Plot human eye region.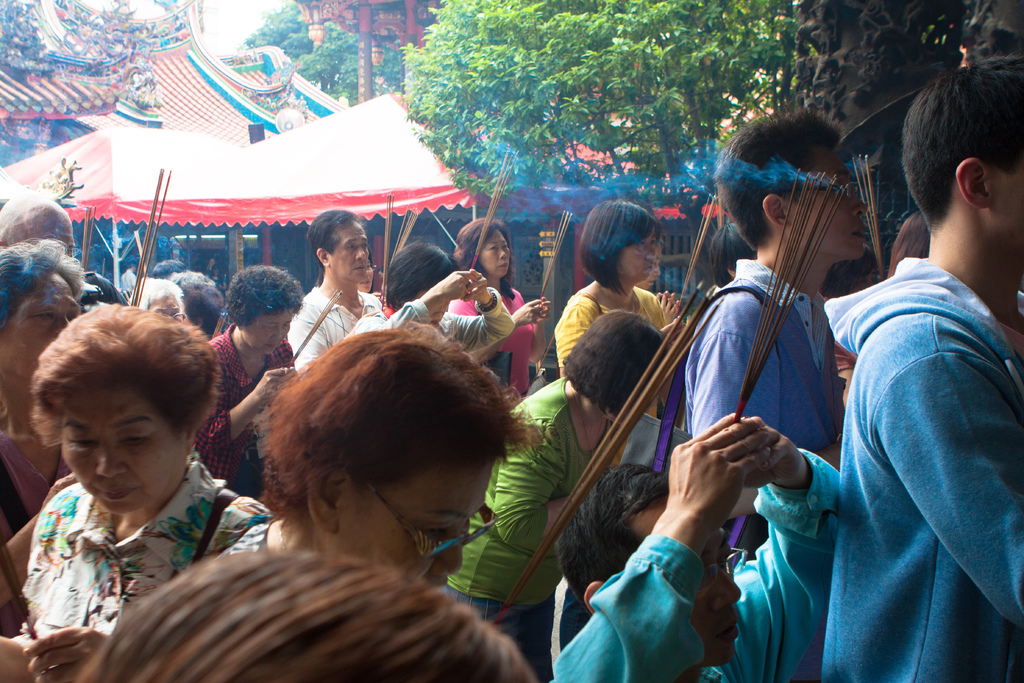
Plotted at {"x1": 116, "y1": 427, "x2": 152, "y2": 450}.
